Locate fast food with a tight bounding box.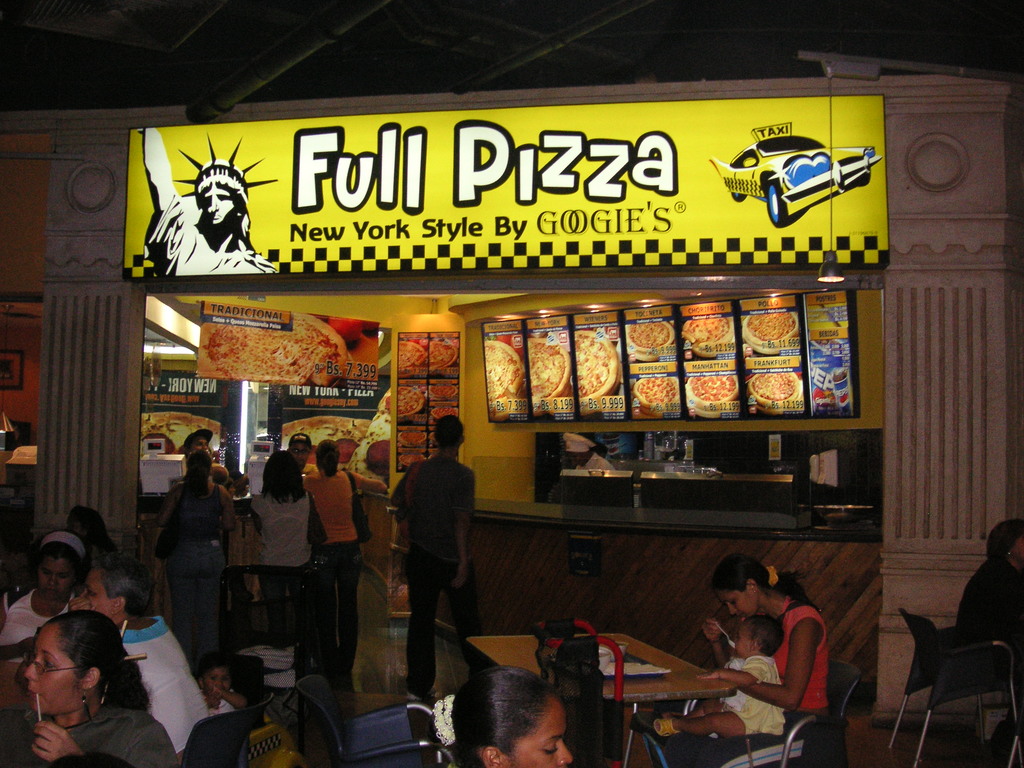
396, 429, 426, 470.
